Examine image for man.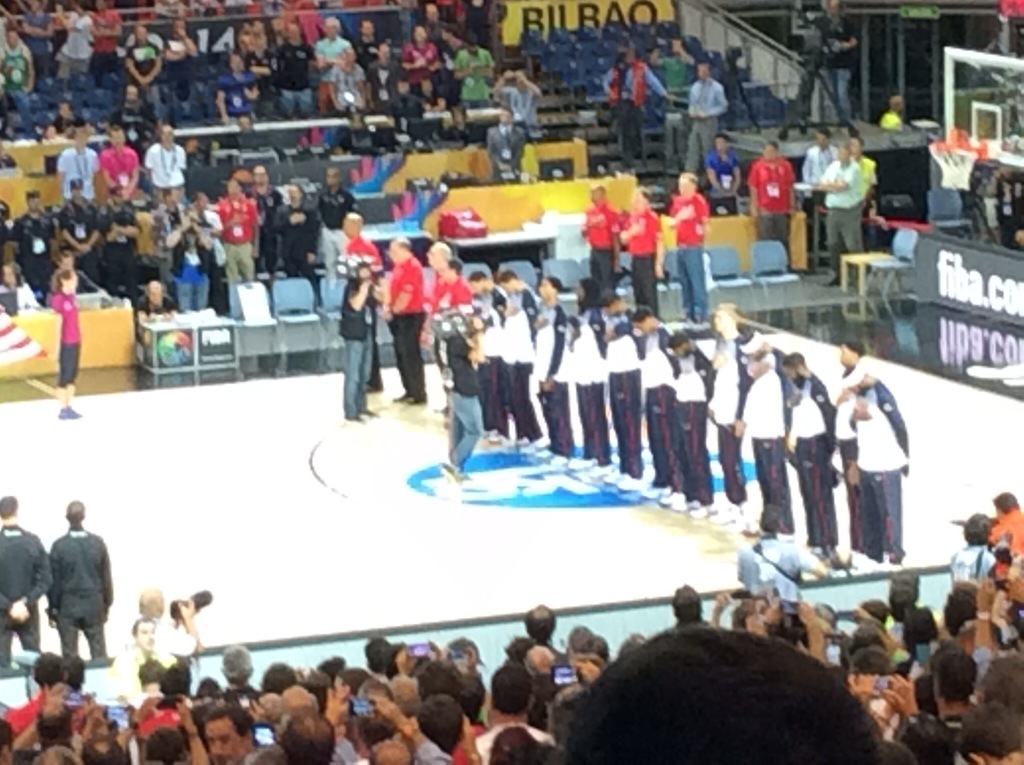
Examination result: 794/127/829/232.
